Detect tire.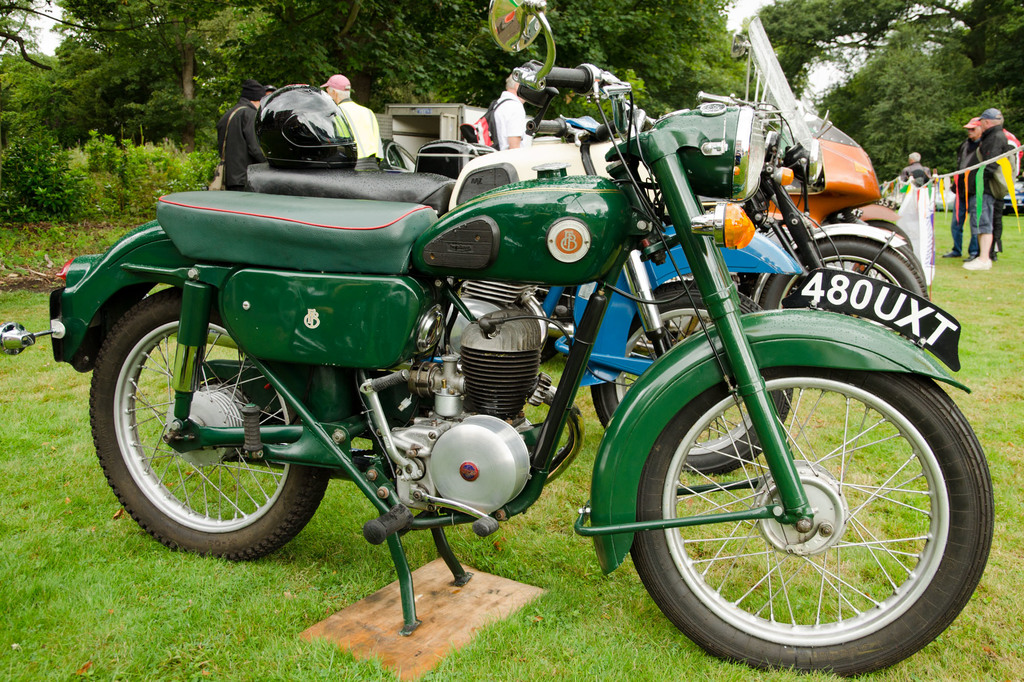
Detected at (x1=591, y1=283, x2=793, y2=470).
